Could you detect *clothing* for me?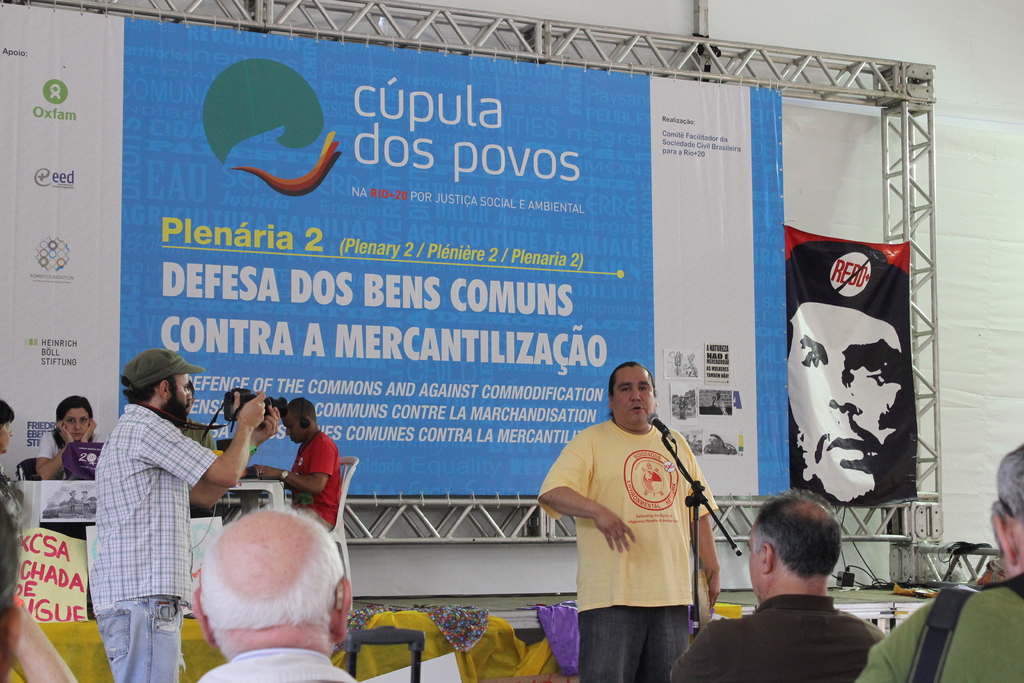
Detection result: (left=186, top=655, right=362, bottom=682).
